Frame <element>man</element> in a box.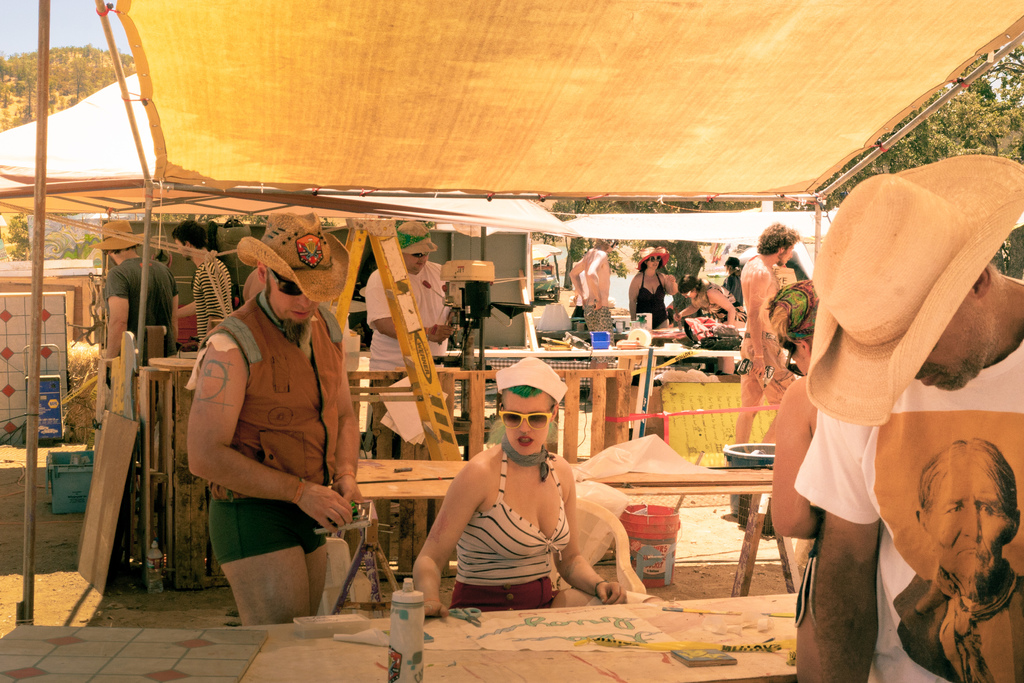
[166,220,234,345].
